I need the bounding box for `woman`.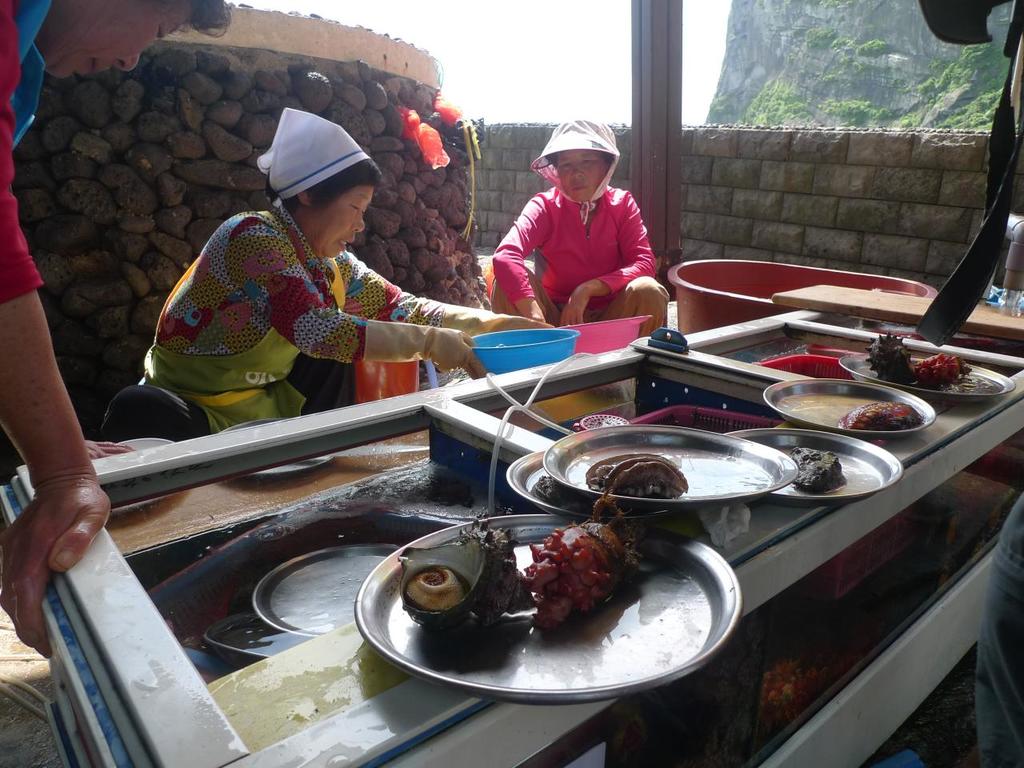
Here it is: bbox=(83, 104, 561, 458).
